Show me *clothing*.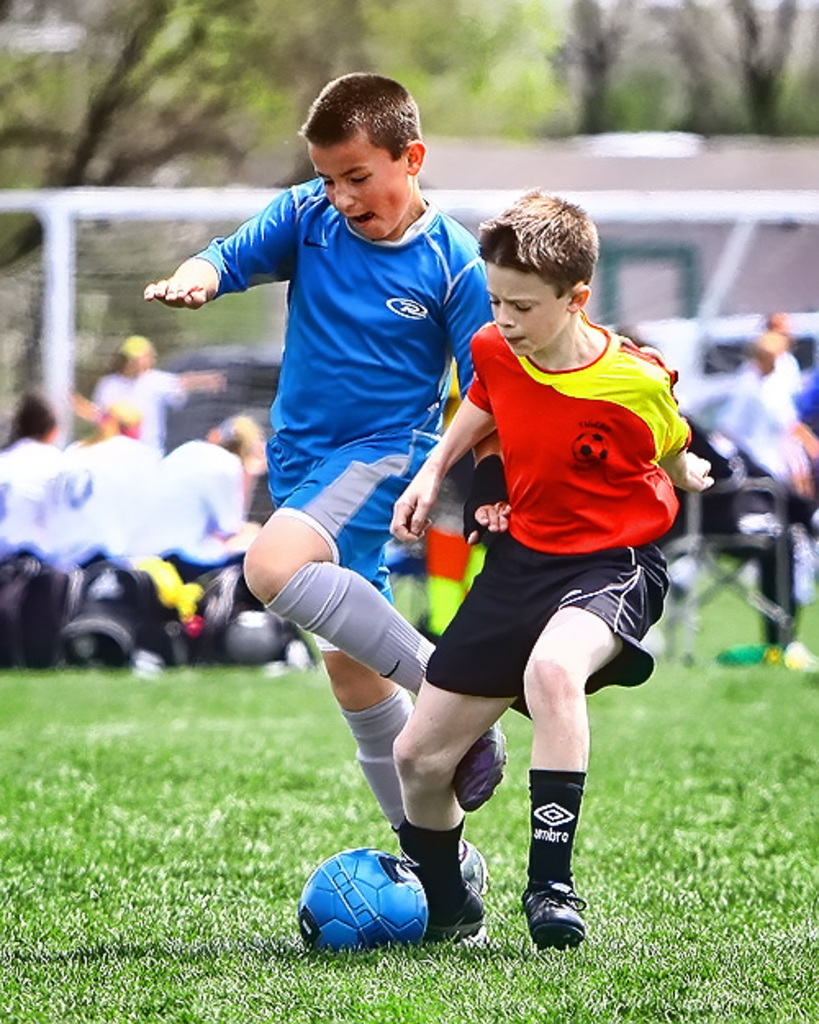
*clothing* is here: region(57, 428, 146, 573).
